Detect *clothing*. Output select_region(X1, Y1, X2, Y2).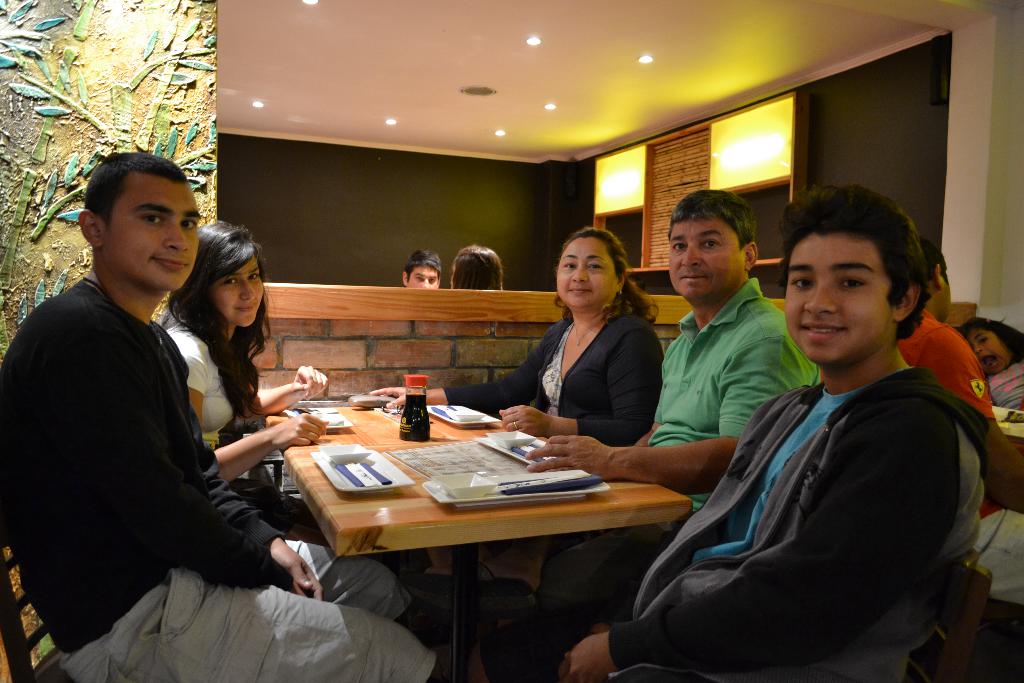
select_region(439, 308, 666, 440).
